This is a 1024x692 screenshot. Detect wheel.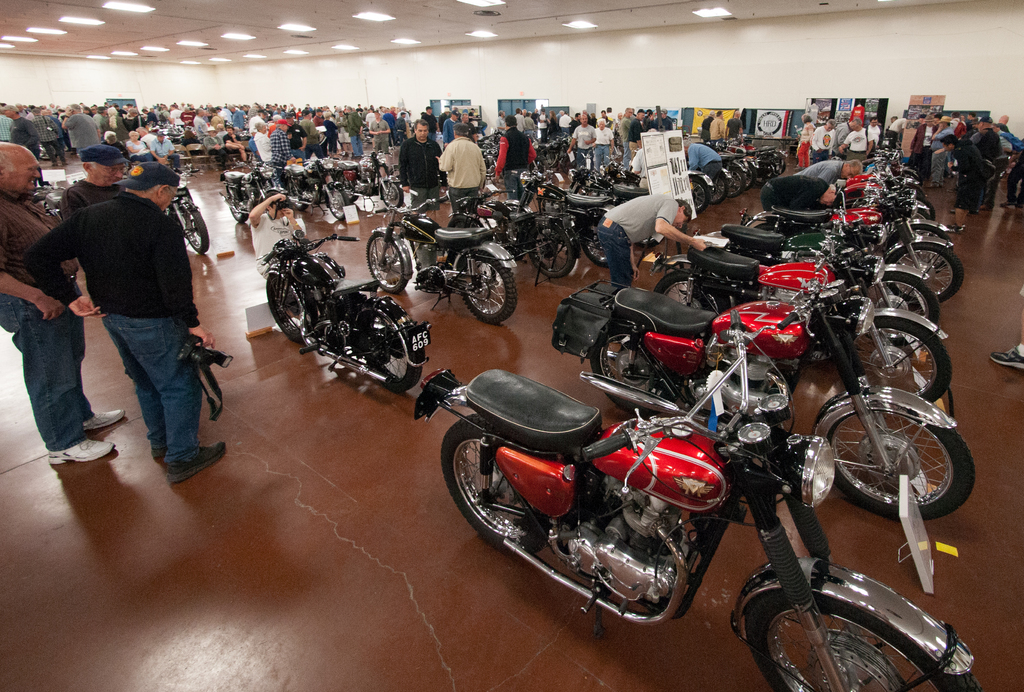
<box>865,275,941,344</box>.
